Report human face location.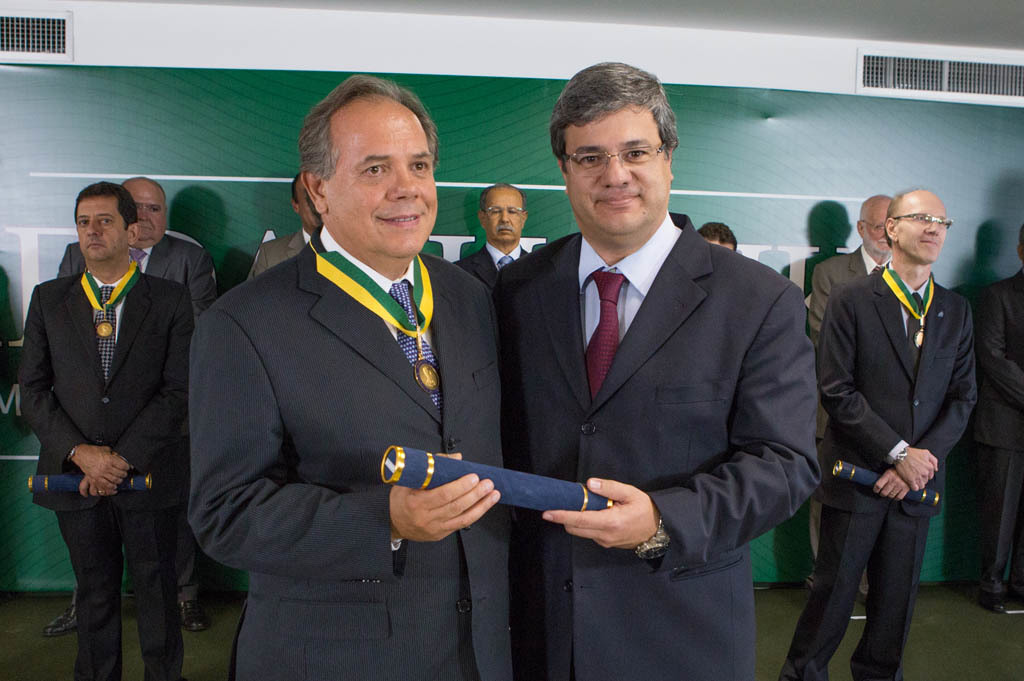
Report: pyautogui.locateOnScreen(74, 194, 126, 259).
